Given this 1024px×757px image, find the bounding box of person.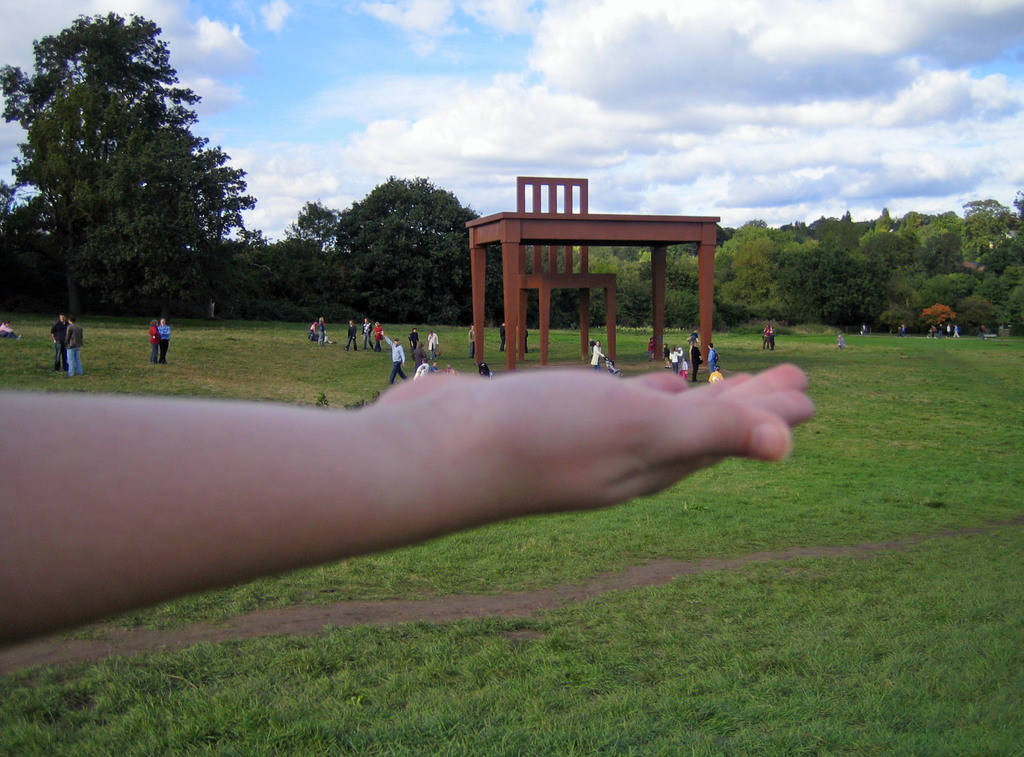
pyautogui.locateOnScreen(427, 329, 441, 360).
